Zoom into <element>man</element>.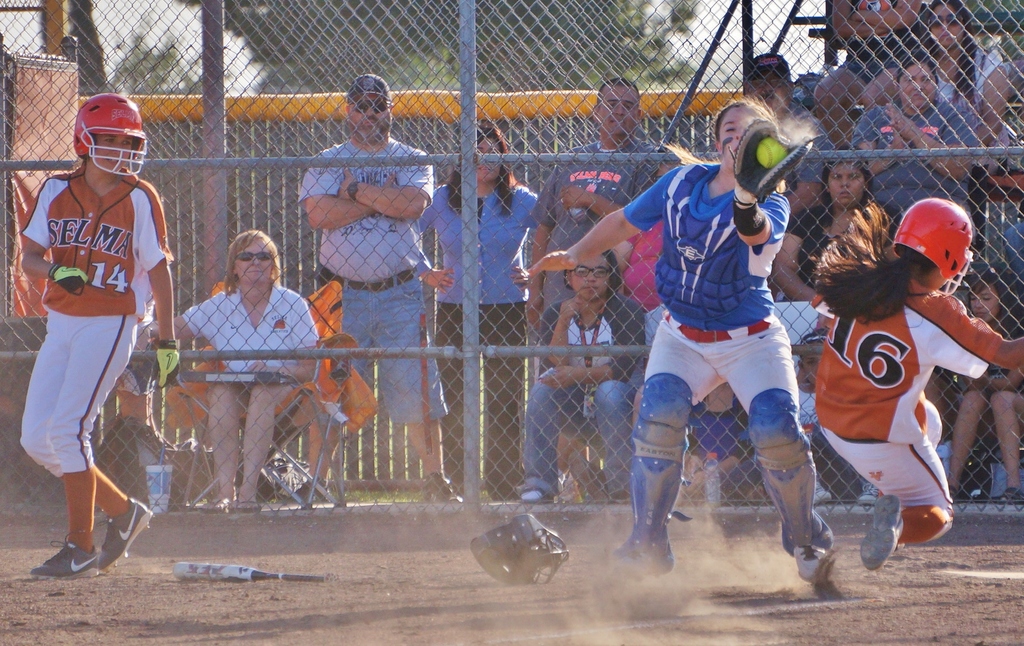
Zoom target: x1=527 y1=78 x2=662 y2=334.
